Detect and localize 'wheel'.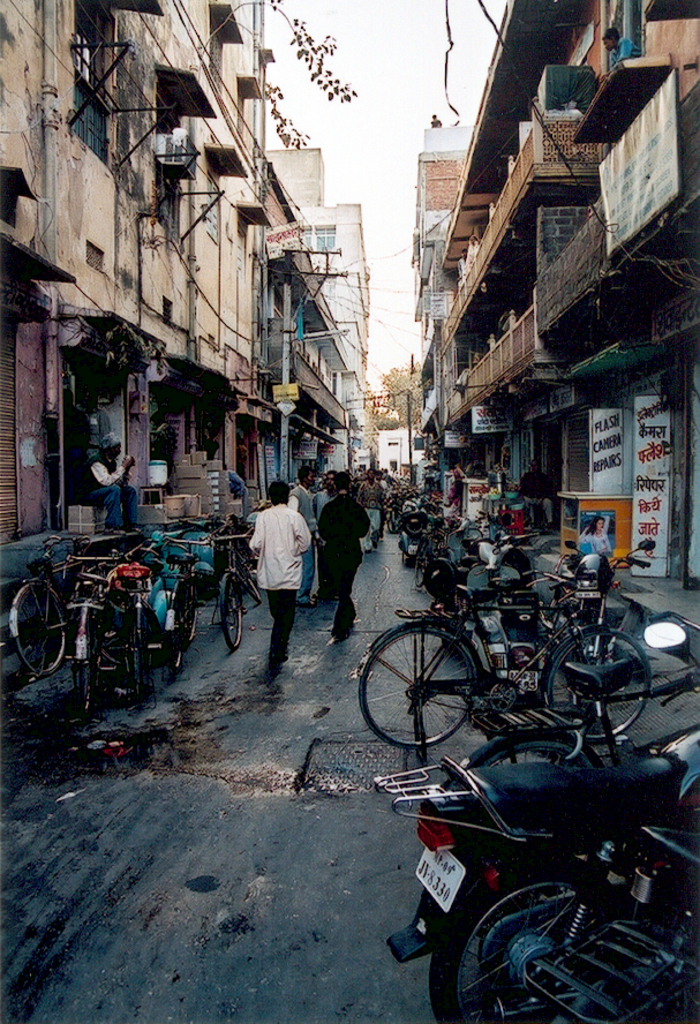
Localized at select_region(359, 625, 476, 752).
